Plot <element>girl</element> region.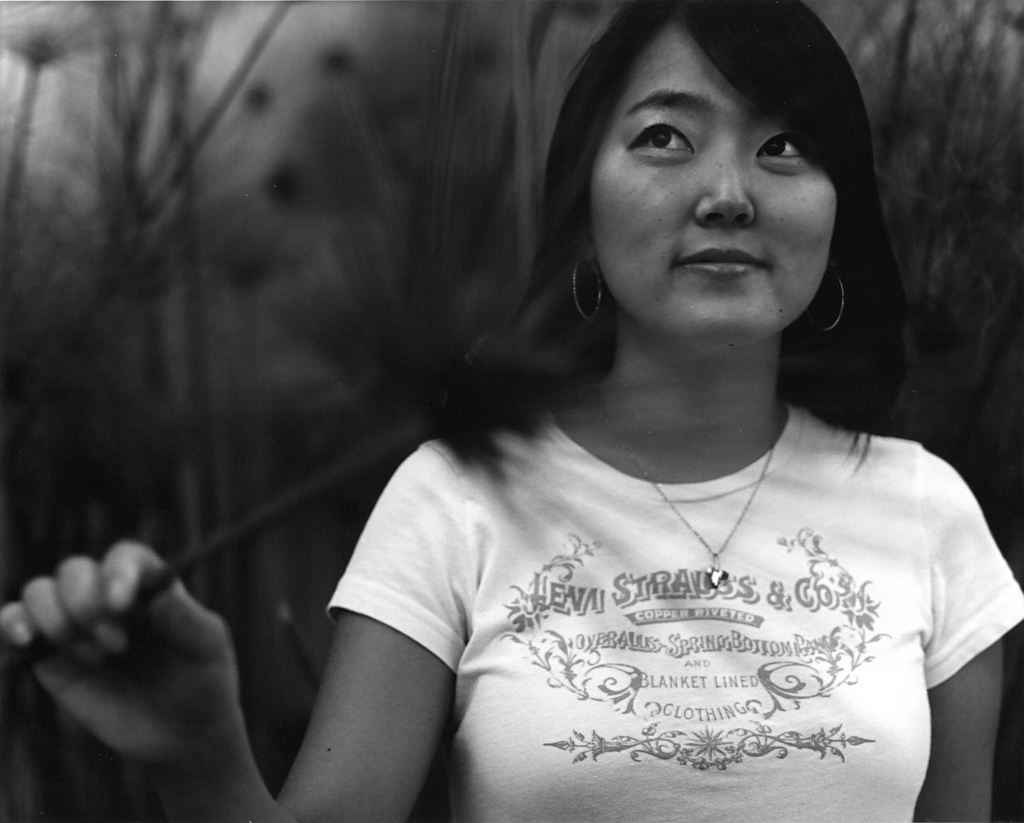
Plotted at x1=0 y1=0 x2=1023 y2=822.
